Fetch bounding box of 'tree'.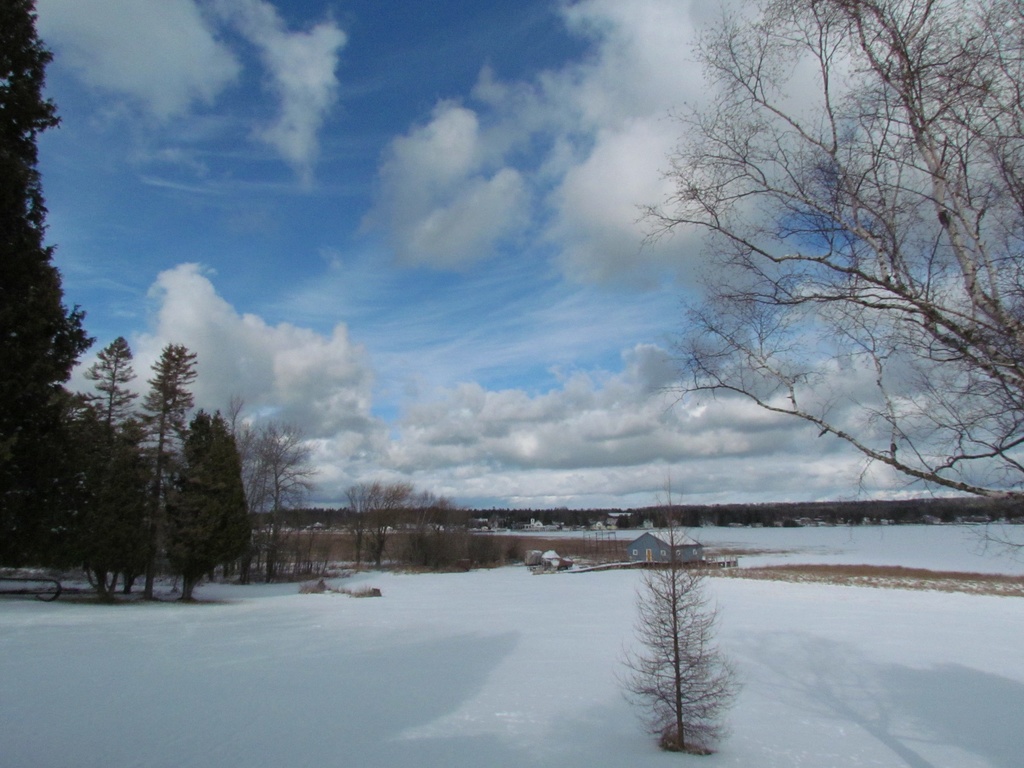
Bbox: (337, 484, 419, 574).
